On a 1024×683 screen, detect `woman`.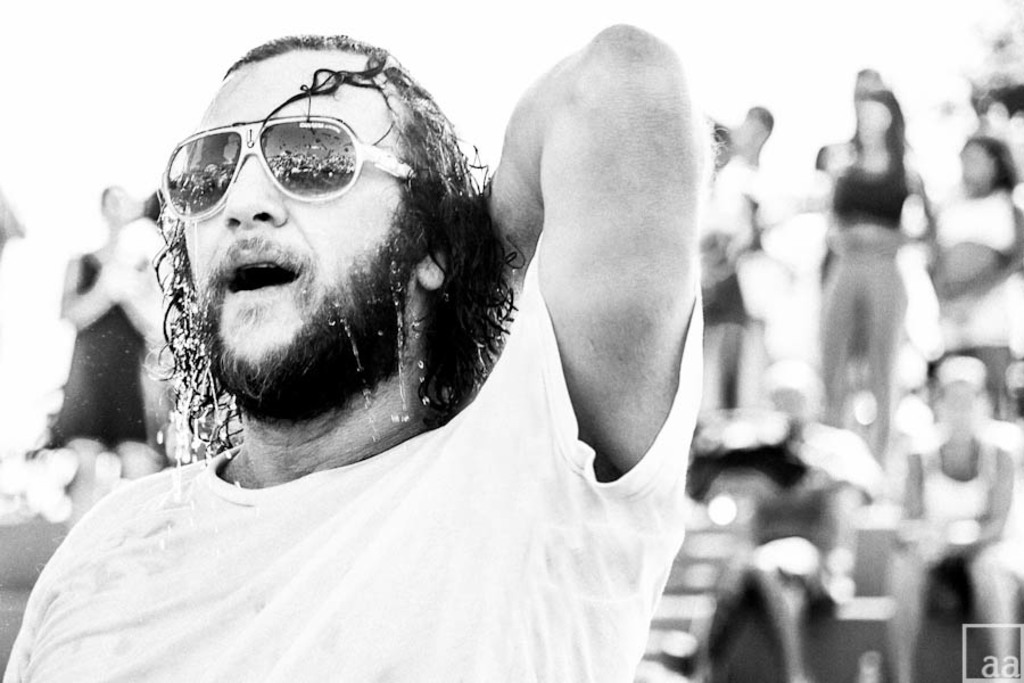
pyautogui.locateOnScreen(43, 175, 146, 451).
